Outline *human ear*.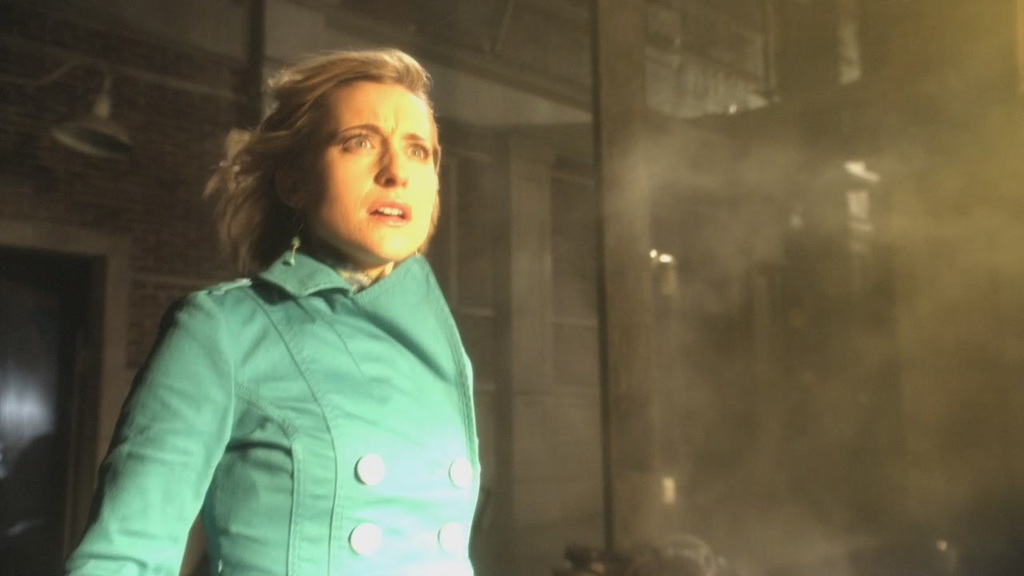
Outline: x1=270, y1=160, x2=306, y2=209.
